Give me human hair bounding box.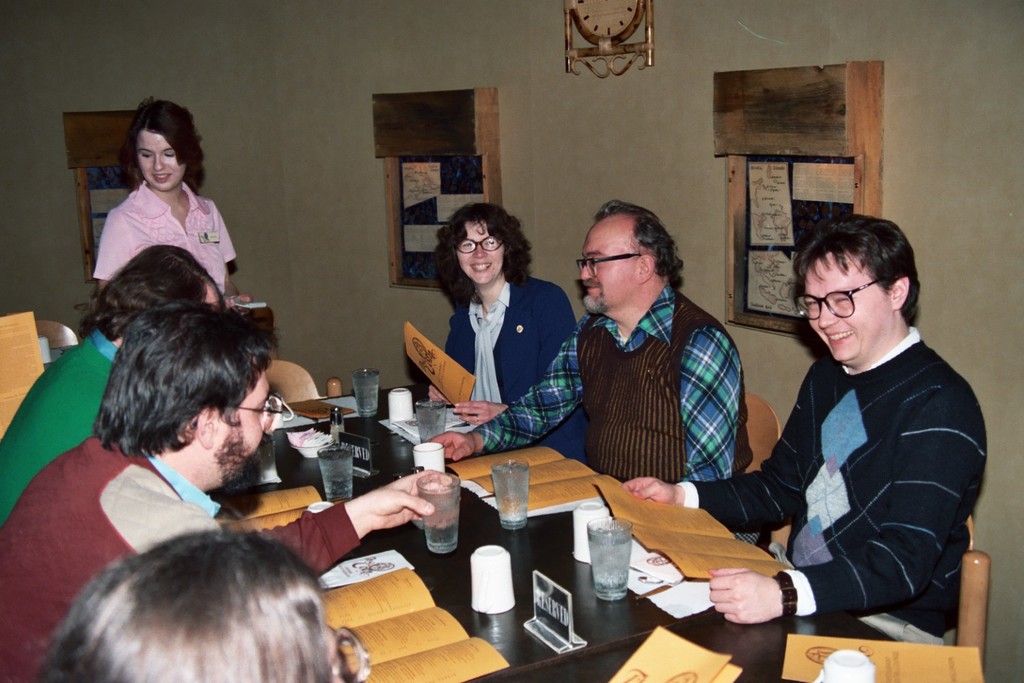
x1=431, y1=199, x2=536, y2=309.
